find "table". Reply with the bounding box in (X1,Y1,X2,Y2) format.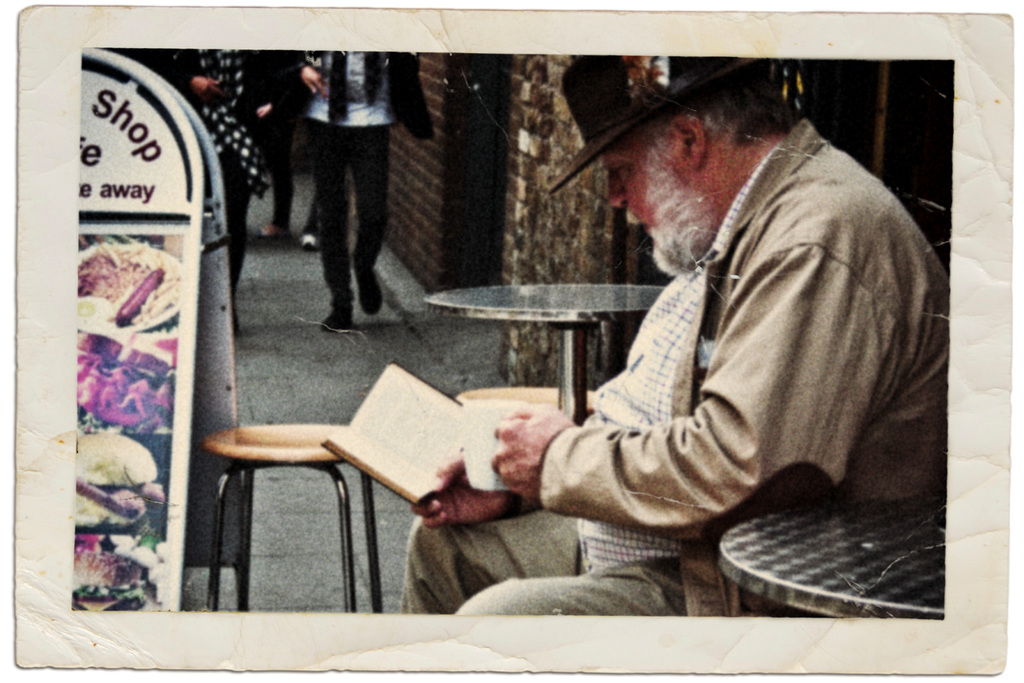
(723,500,946,620).
